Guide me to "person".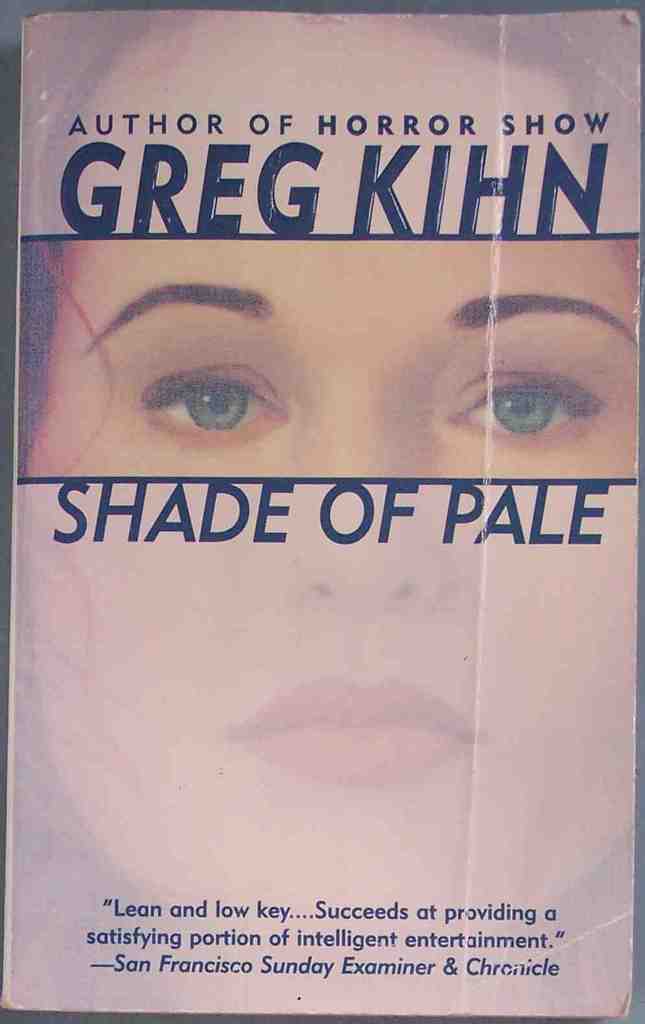
Guidance: (left=9, top=11, right=639, bottom=1015).
